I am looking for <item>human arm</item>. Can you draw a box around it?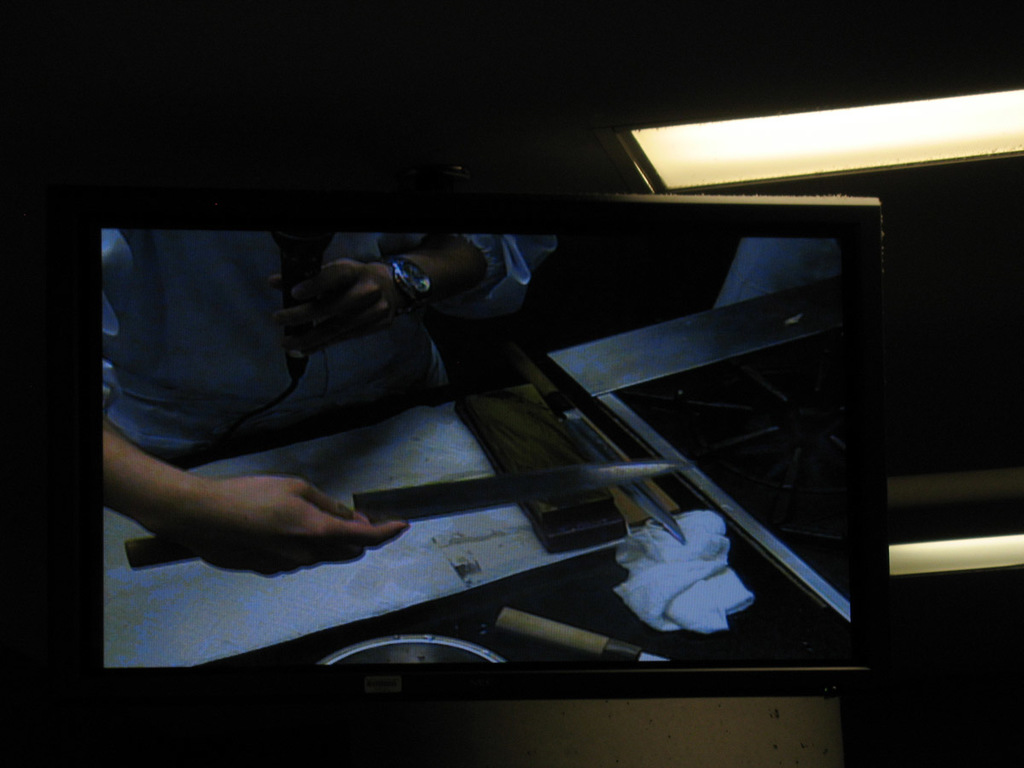
Sure, the bounding box is <box>103,438,387,583</box>.
